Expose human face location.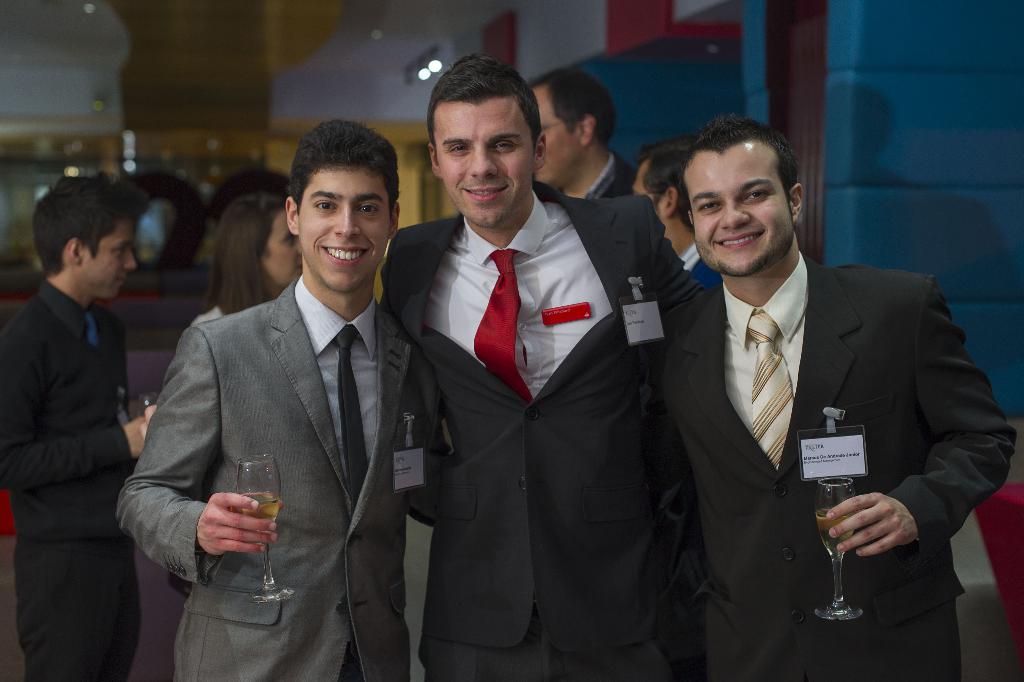
Exposed at box(683, 132, 804, 274).
